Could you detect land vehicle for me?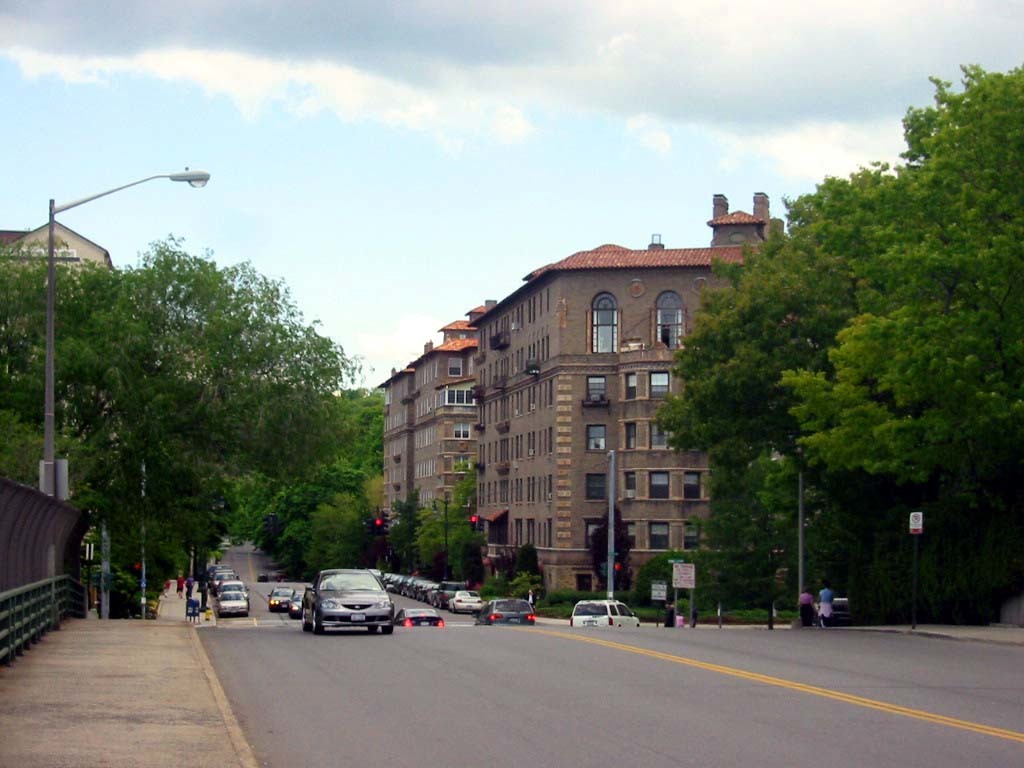
Detection result: locate(394, 607, 443, 630).
